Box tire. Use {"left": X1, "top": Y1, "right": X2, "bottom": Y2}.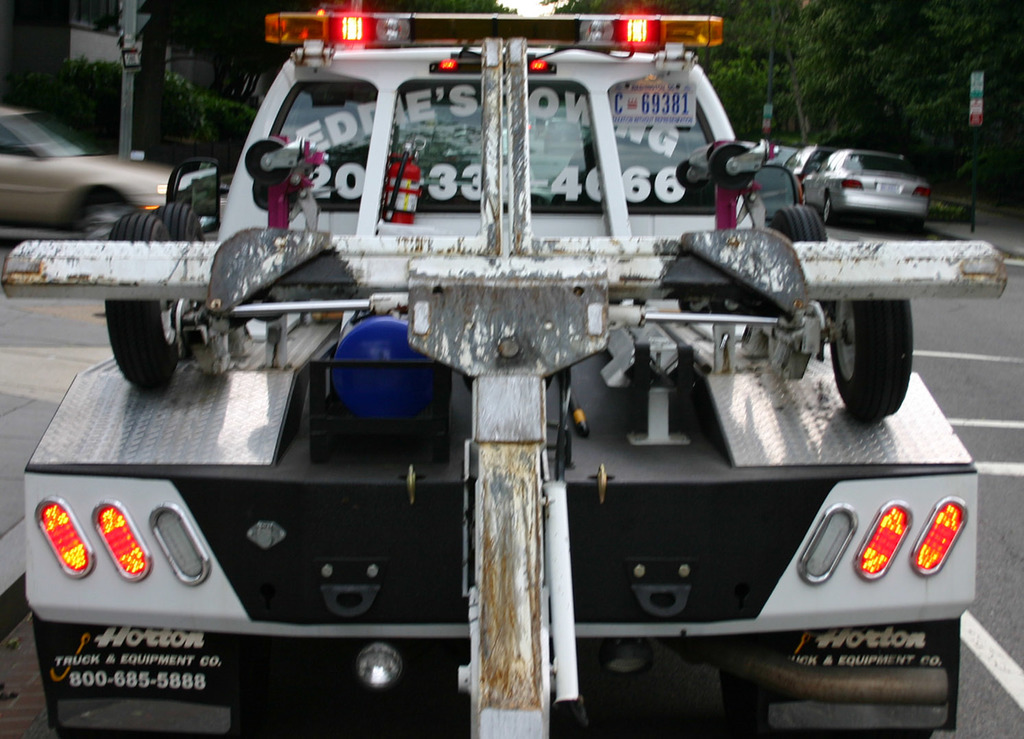
{"left": 798, "top": 189, "right": 809, "bottom": 205}.
